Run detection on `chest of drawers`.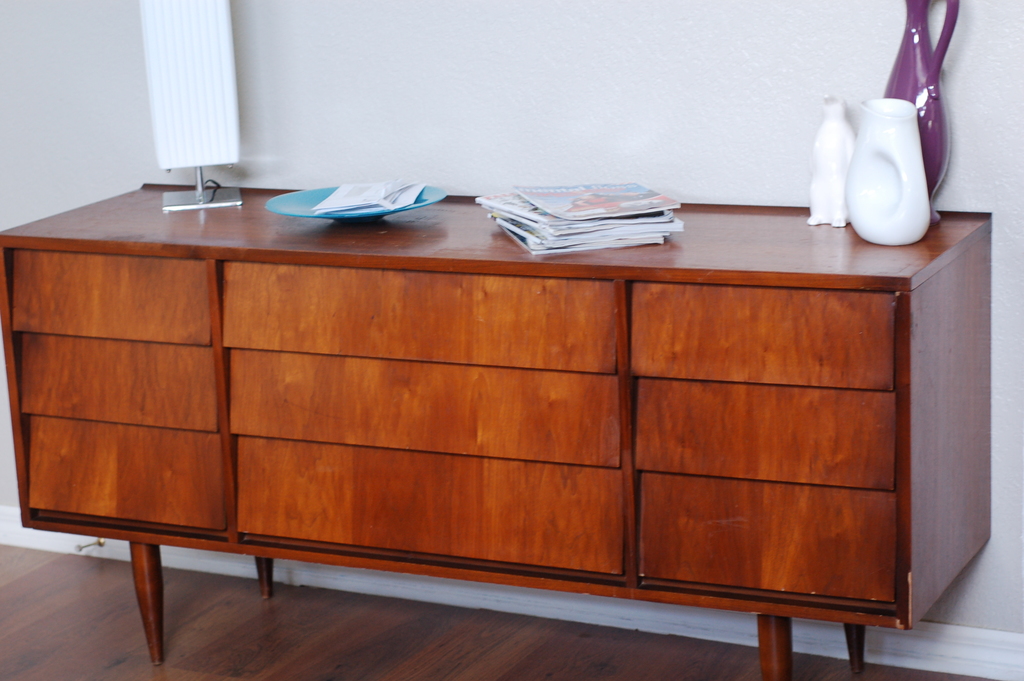
Result: <bbox>0, 180, 995, 680</bbox>.
